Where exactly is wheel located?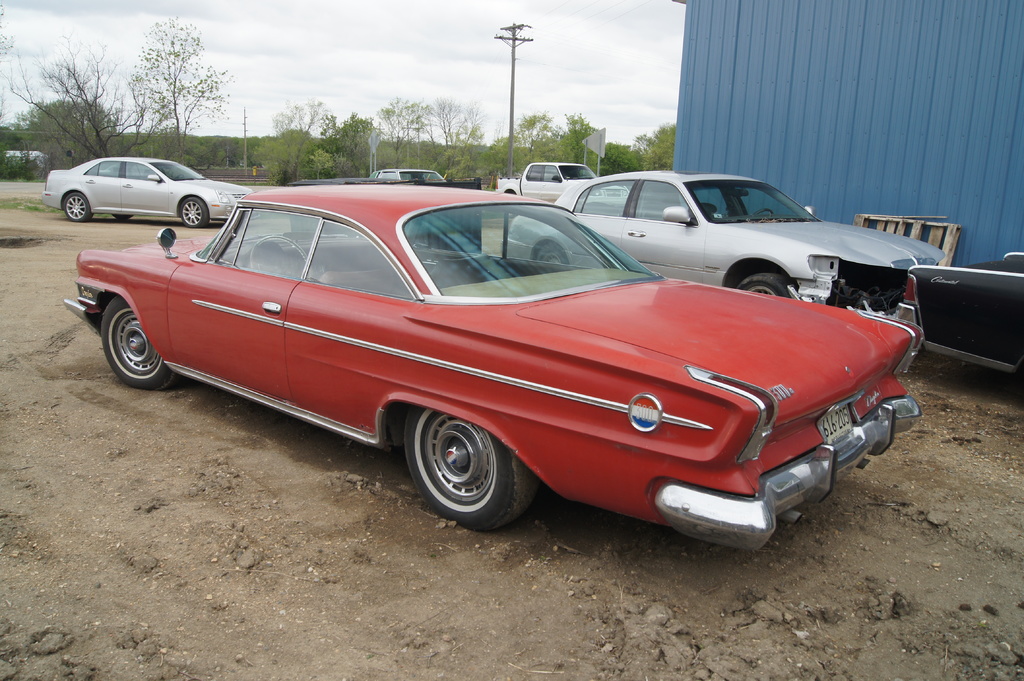
Its bounding box is Rect(531, 237, 580, 268).
